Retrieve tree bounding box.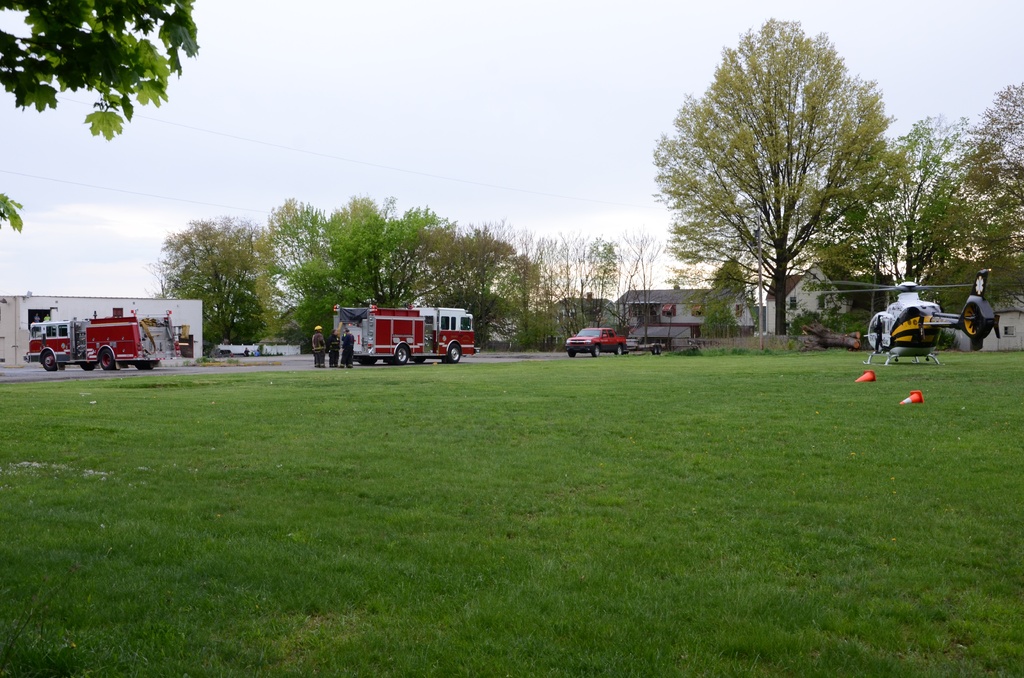
Bounding box: <box>876,84,1023,314</box>.
